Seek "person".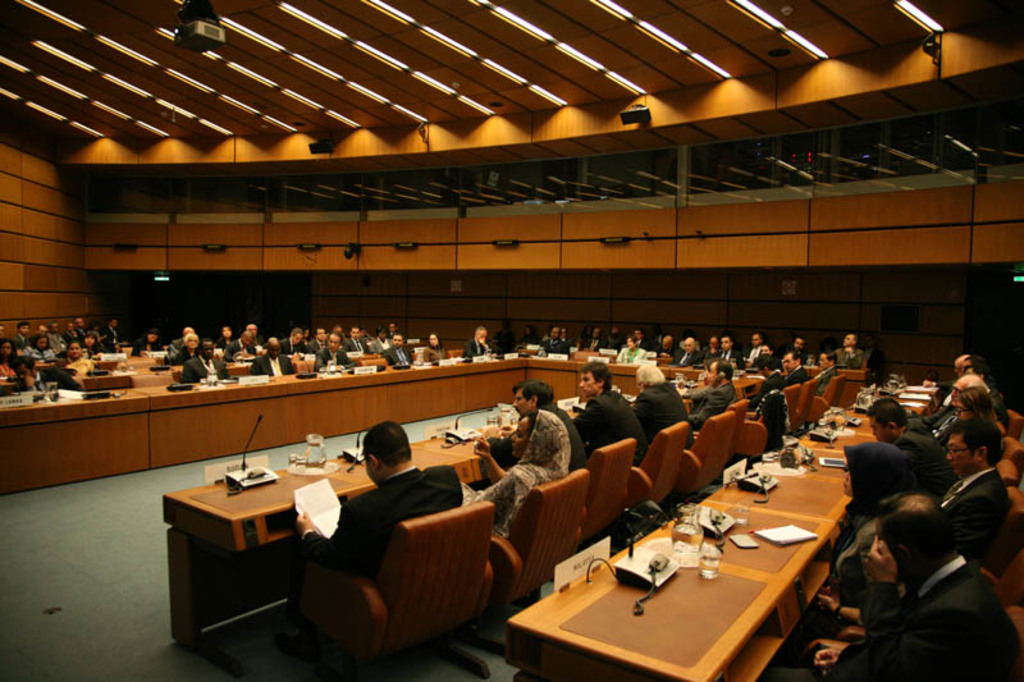
[left=573, top=361, right=644, bottom=464].
